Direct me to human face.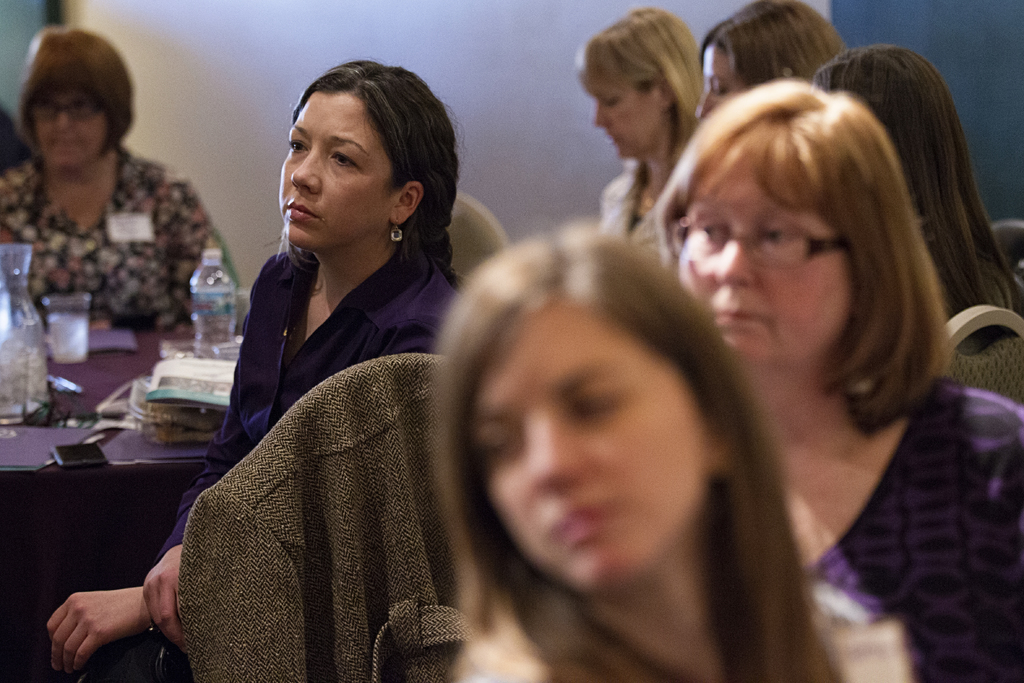
Direction: bbox=(35, 91, 108, 169).
